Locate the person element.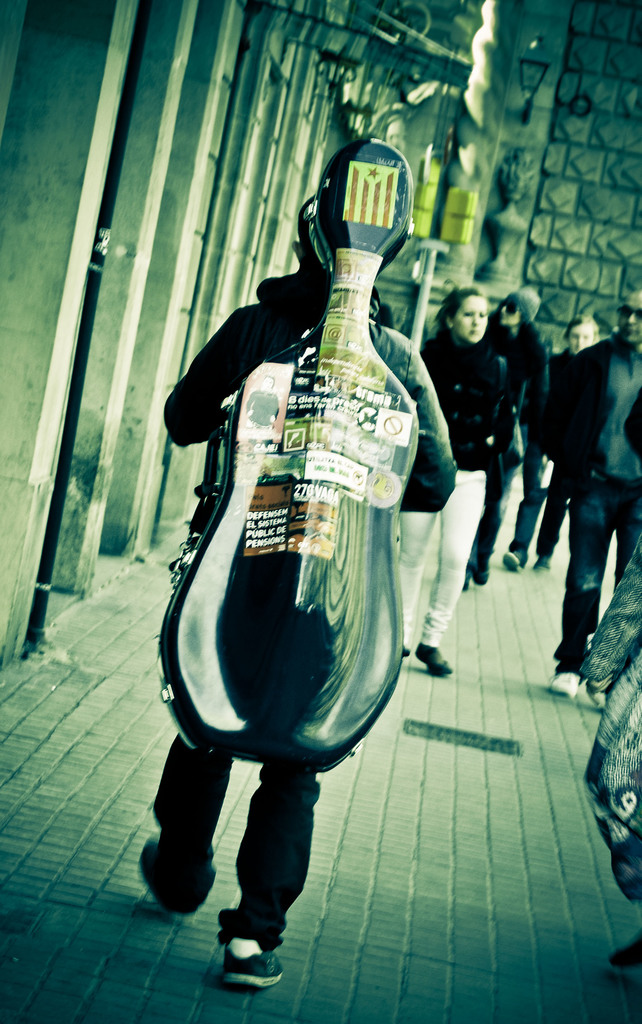
Element bbox: 461,289,534,582.
